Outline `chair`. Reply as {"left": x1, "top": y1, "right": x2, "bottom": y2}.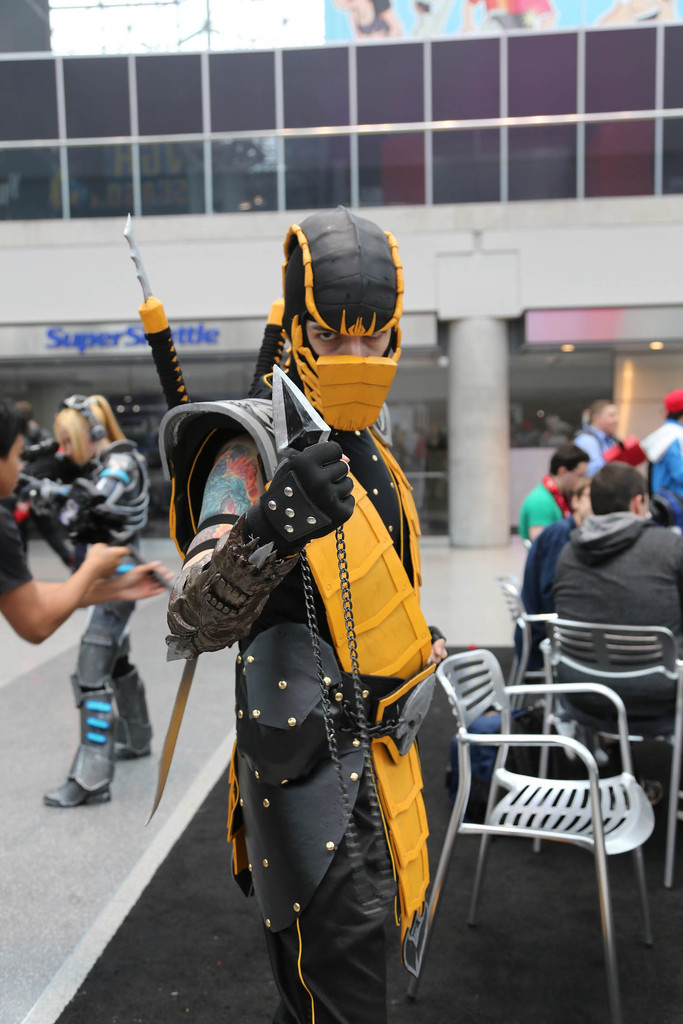
{"left": 498, "top": 576, "right": 573, "bottom": 719}.
